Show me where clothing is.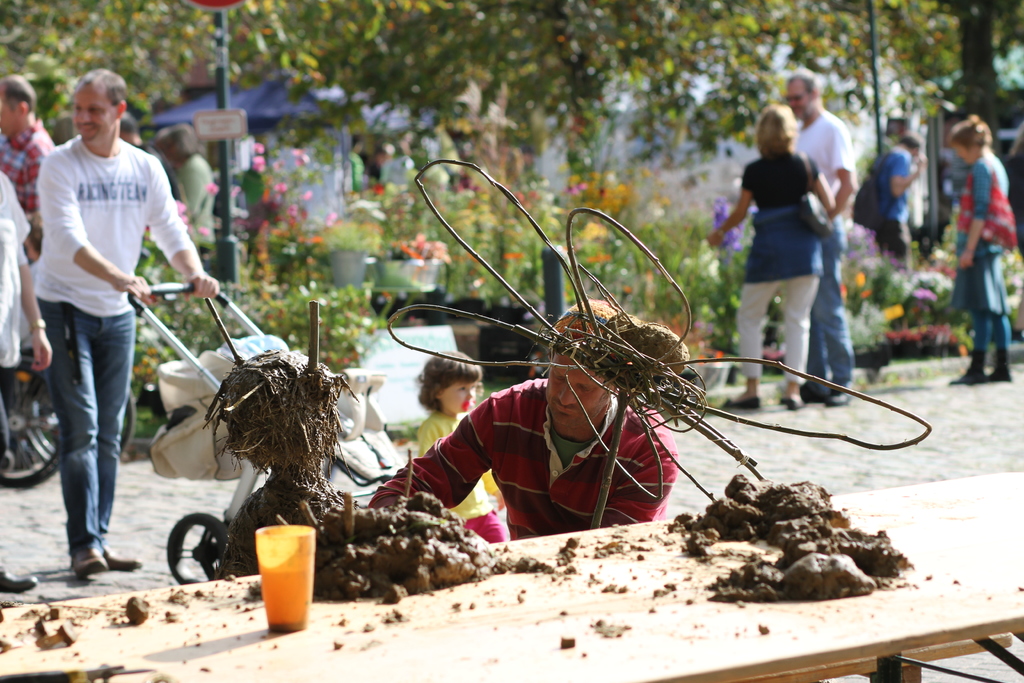
clothing is at [x1=955, y1=159, x2=1016, y2=352].
